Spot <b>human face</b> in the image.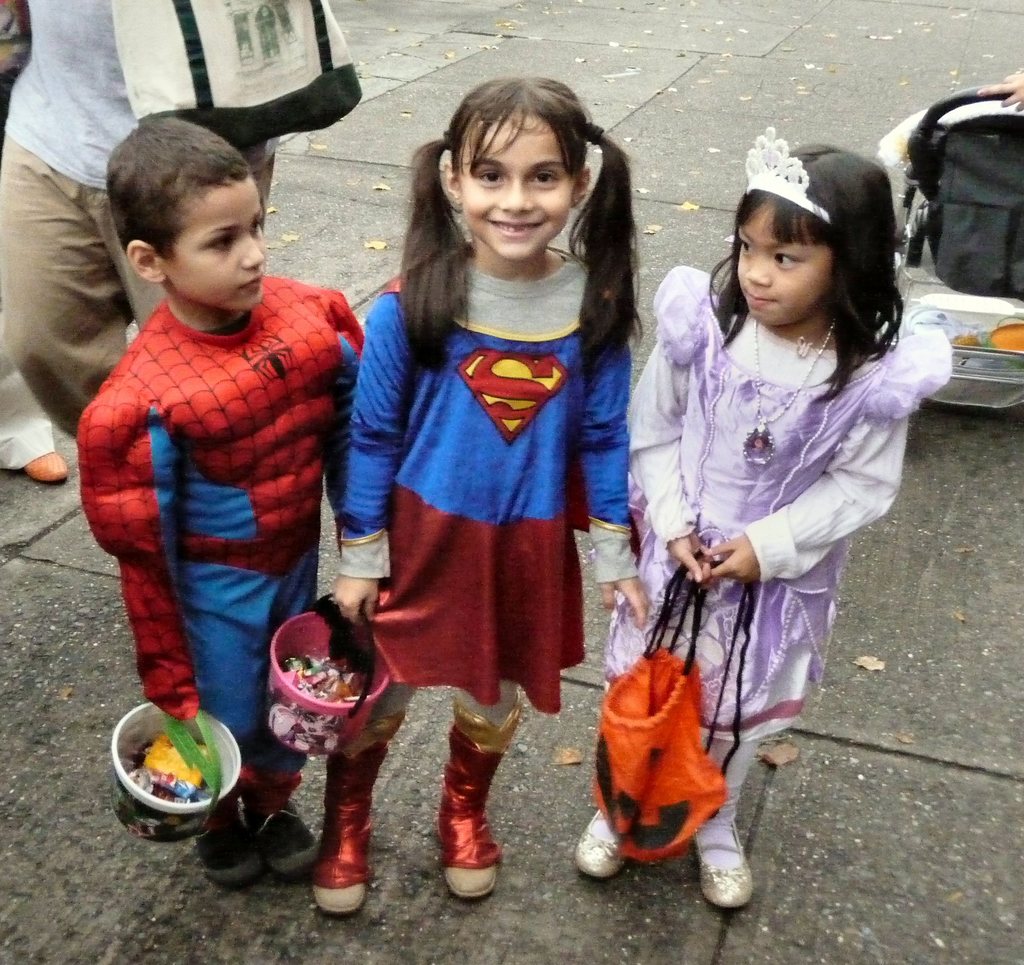
<b>human face</b> found at 458, 116, 577, 264.
